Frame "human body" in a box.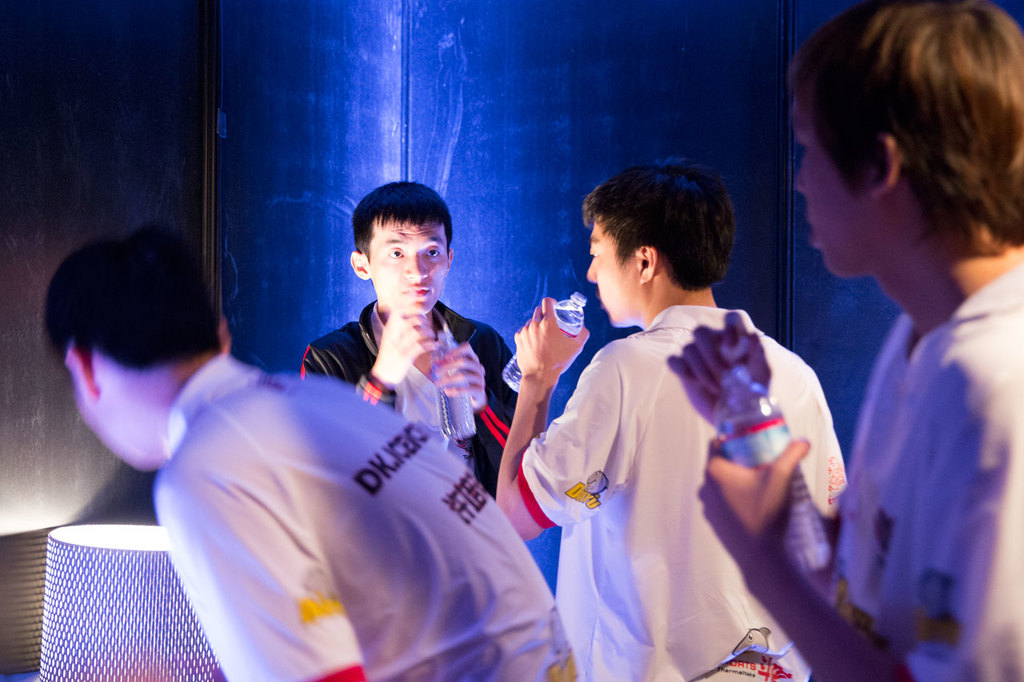
bbox=(41, 228, 576, 679).
